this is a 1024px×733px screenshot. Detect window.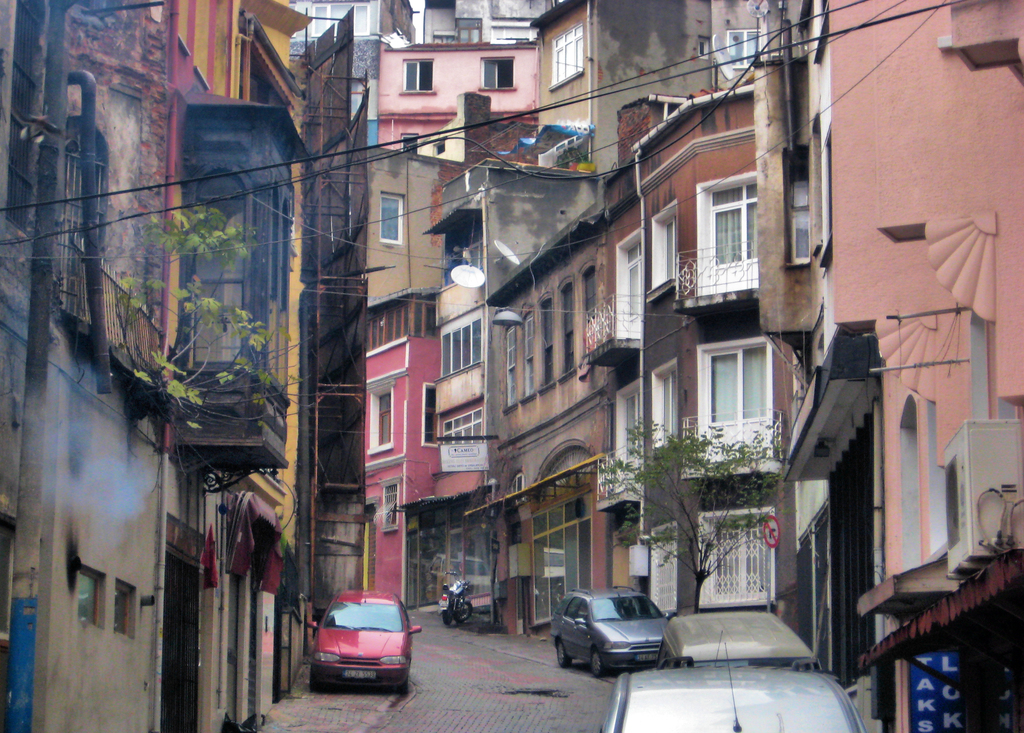
[381,484,401,535].
